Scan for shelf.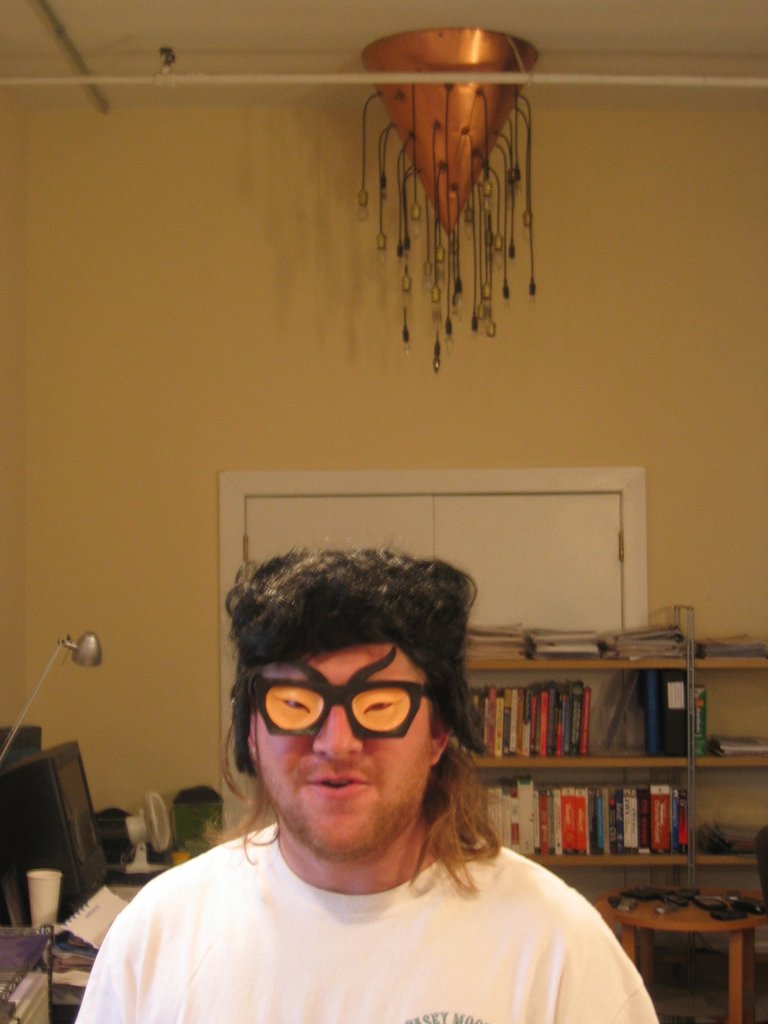
Scan result: 467, 601, 767, 892.
